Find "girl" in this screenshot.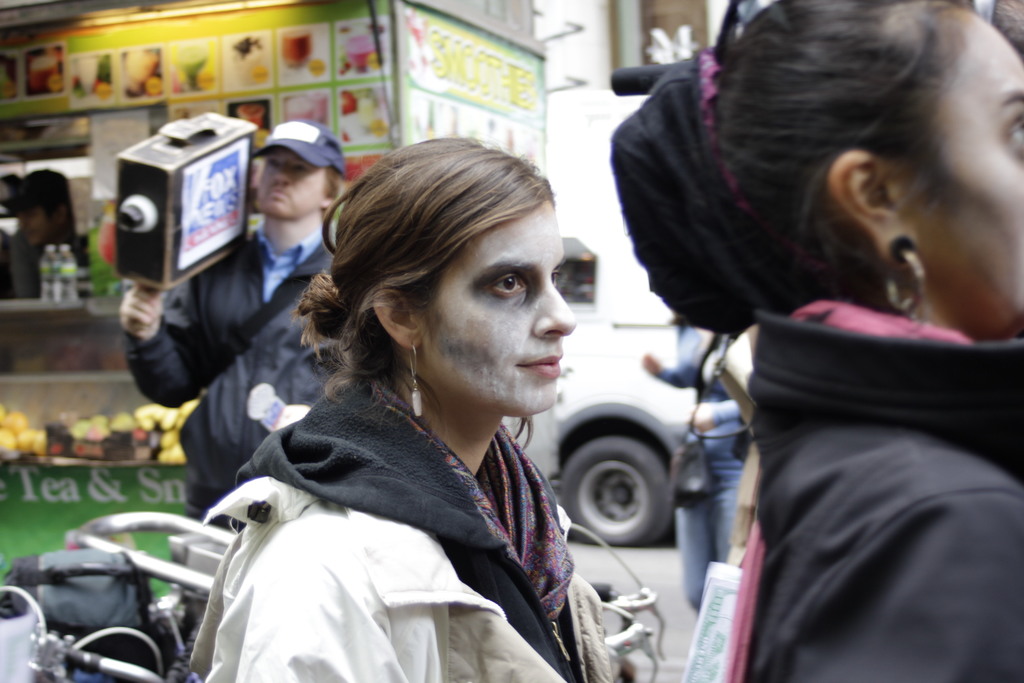
The bounding box for "girl" is (x1=183, y1=135, x2=609, y2=682).
